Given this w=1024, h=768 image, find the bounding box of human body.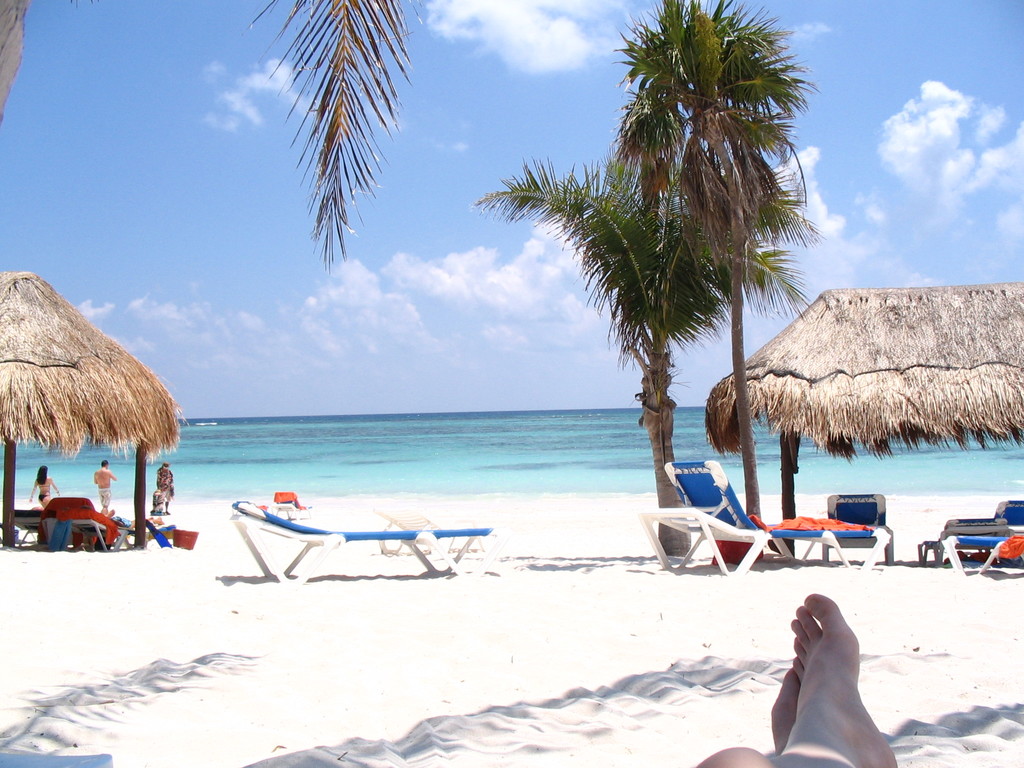
crop(92, 460, 118, 513).
